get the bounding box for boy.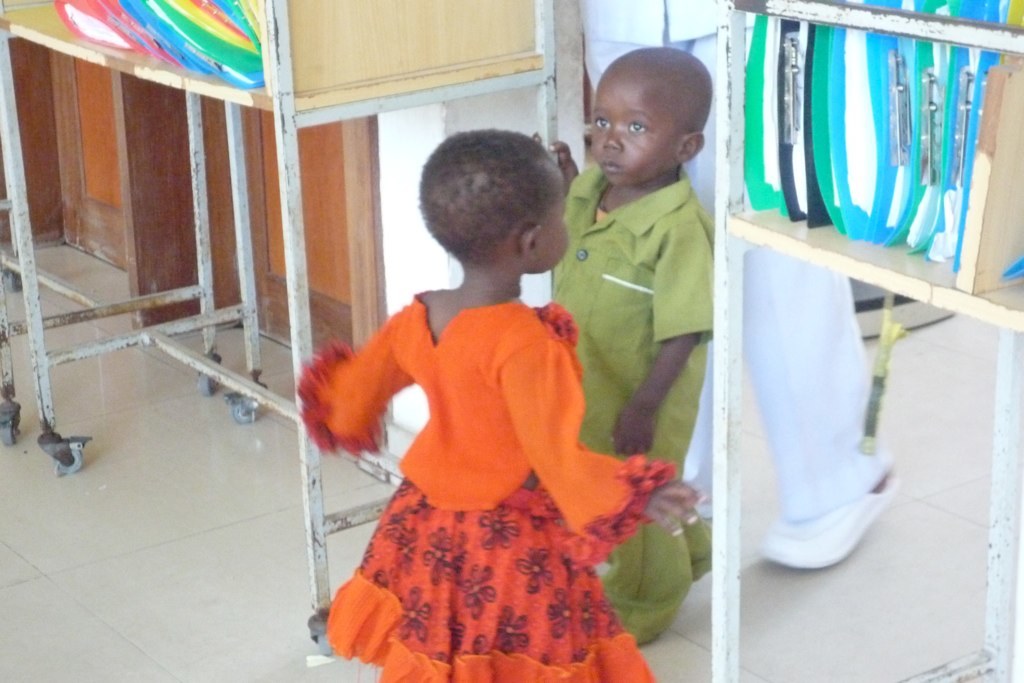
region(535, 49, 712, 646).
